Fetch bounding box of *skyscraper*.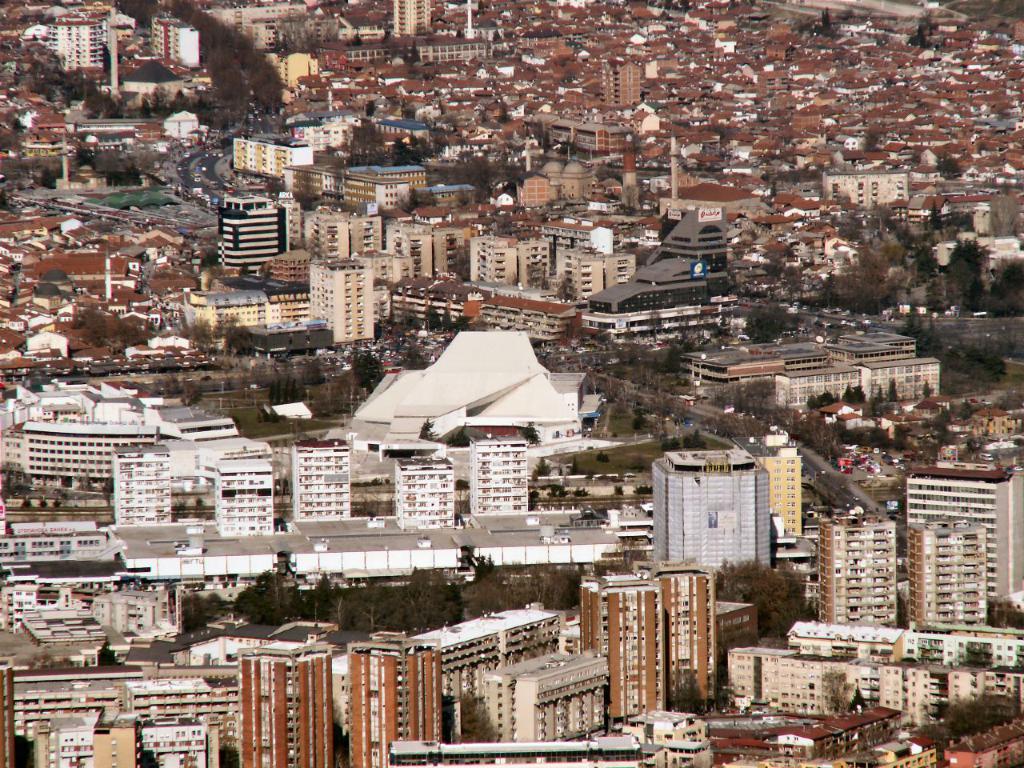
Bbox: BBox(571, 208, 727, 346).
